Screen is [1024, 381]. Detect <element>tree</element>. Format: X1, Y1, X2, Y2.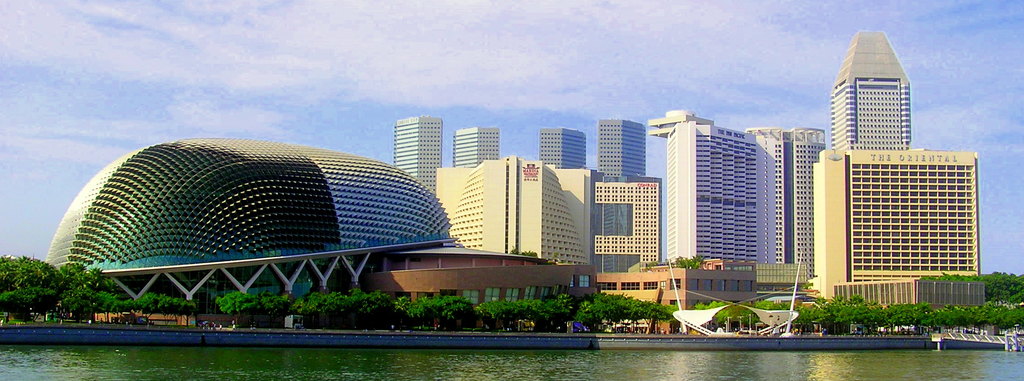
515, 295, 548, 326.
